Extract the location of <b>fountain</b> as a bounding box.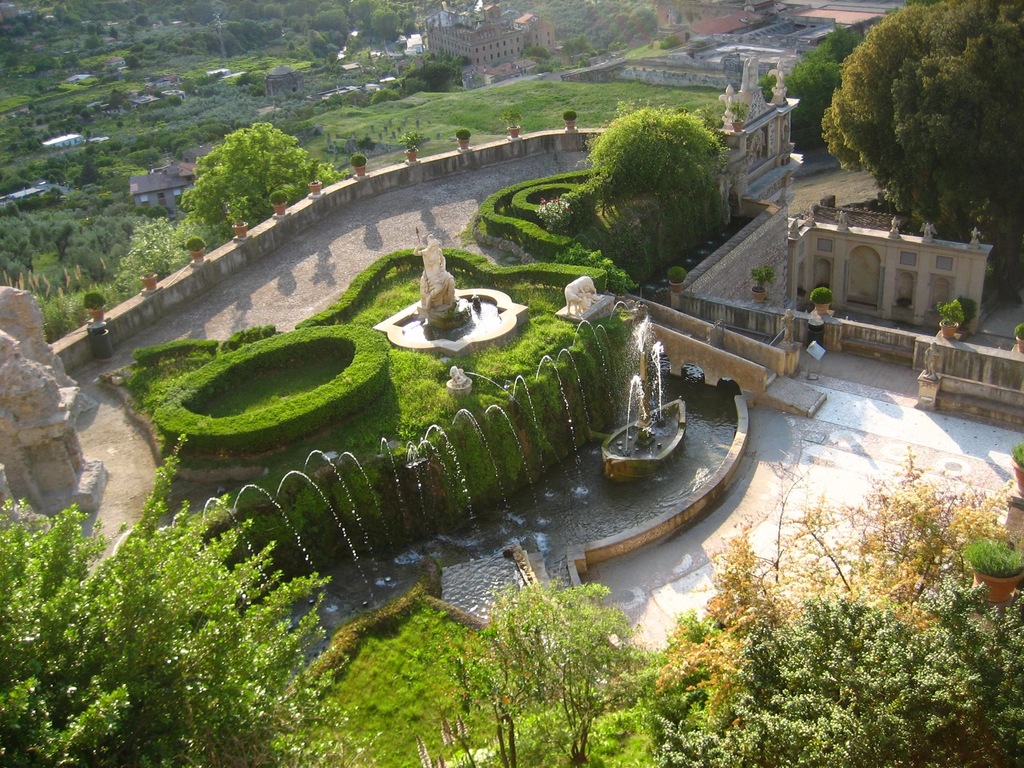
376/250/533/373.
